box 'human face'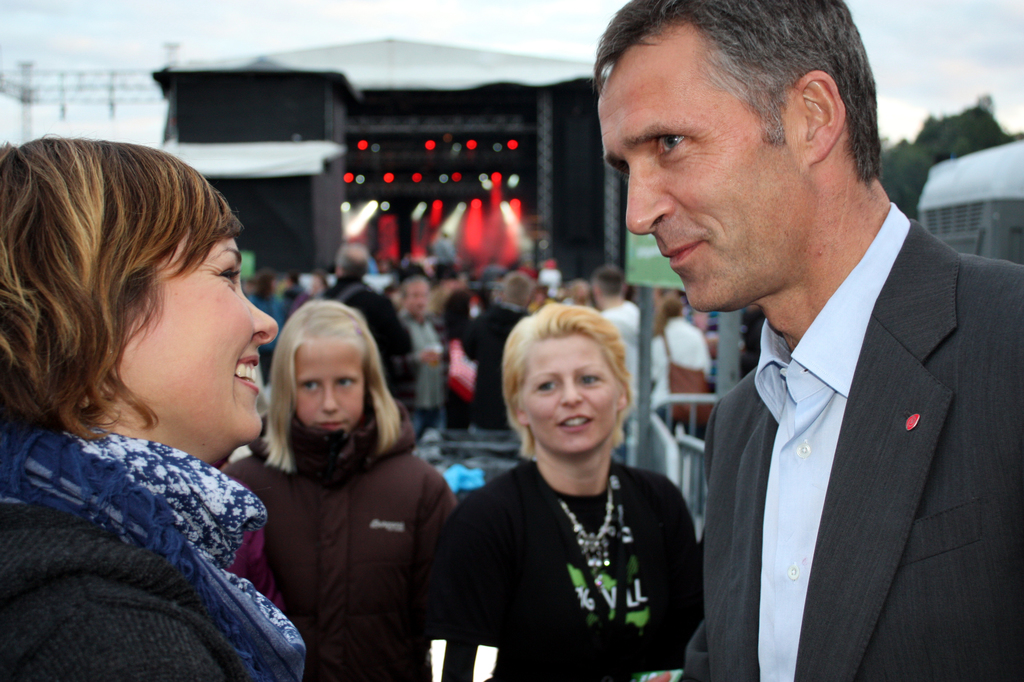
601 50 797 314
